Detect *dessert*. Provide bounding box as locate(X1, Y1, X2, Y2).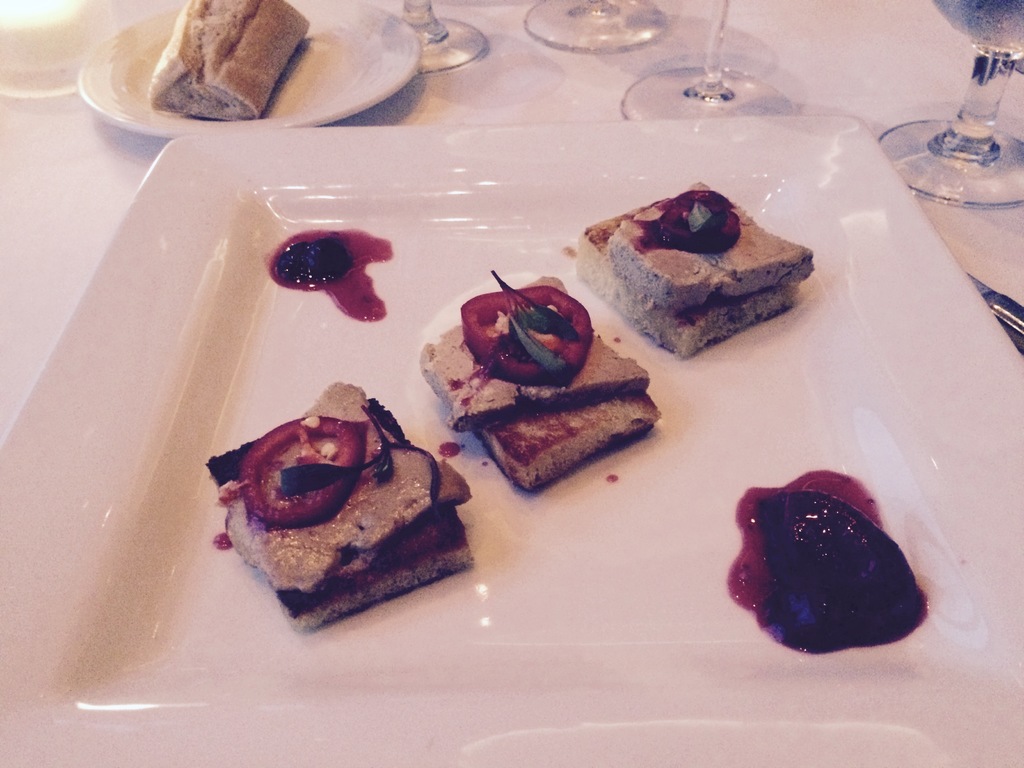
locate(579, 185, 825, 372).
